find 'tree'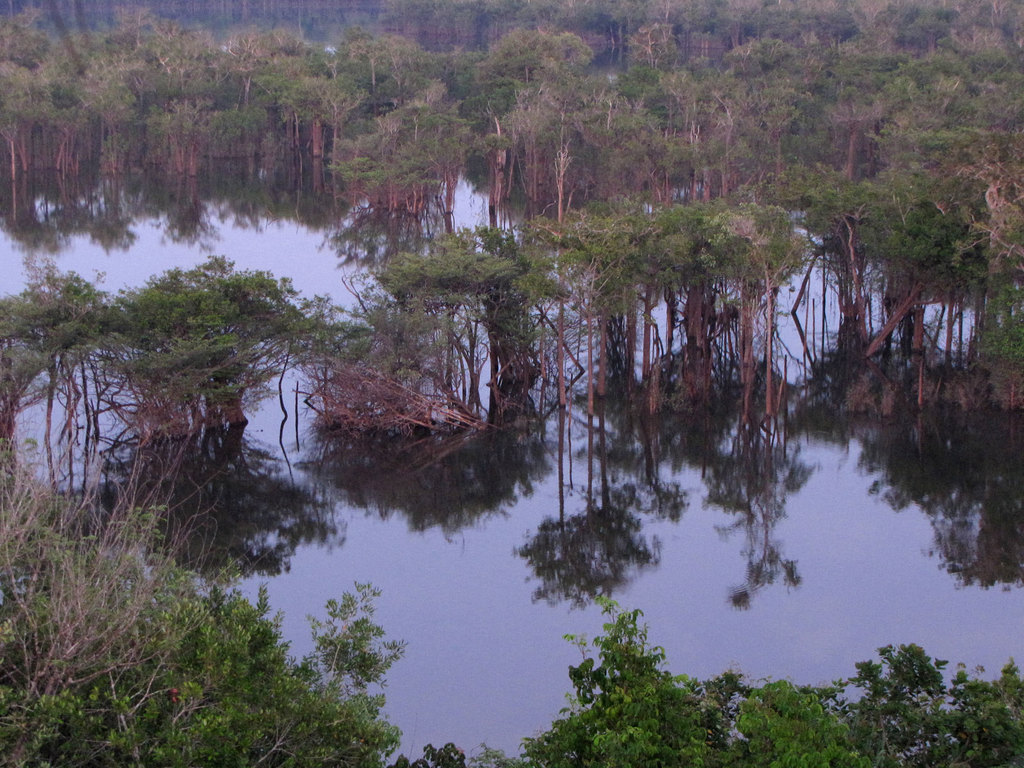
[x1=516, y1=600, x2=713, y2=767]
